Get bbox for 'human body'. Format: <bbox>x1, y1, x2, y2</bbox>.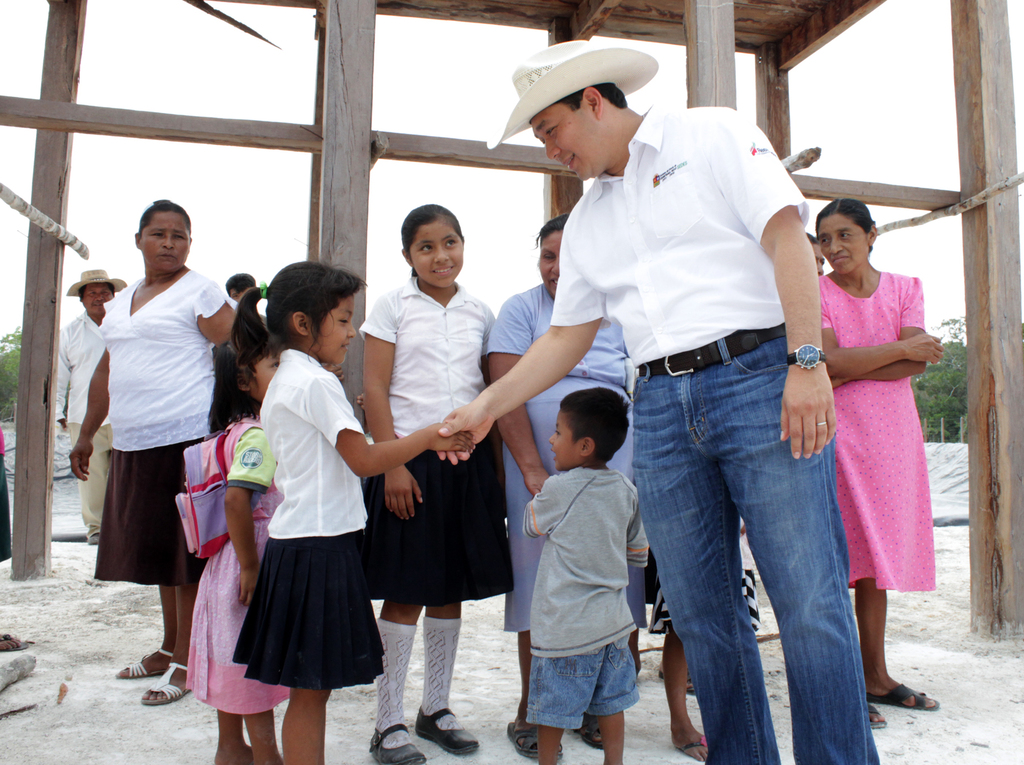
<bbox>437, 108, 887, 764</bbox>.
